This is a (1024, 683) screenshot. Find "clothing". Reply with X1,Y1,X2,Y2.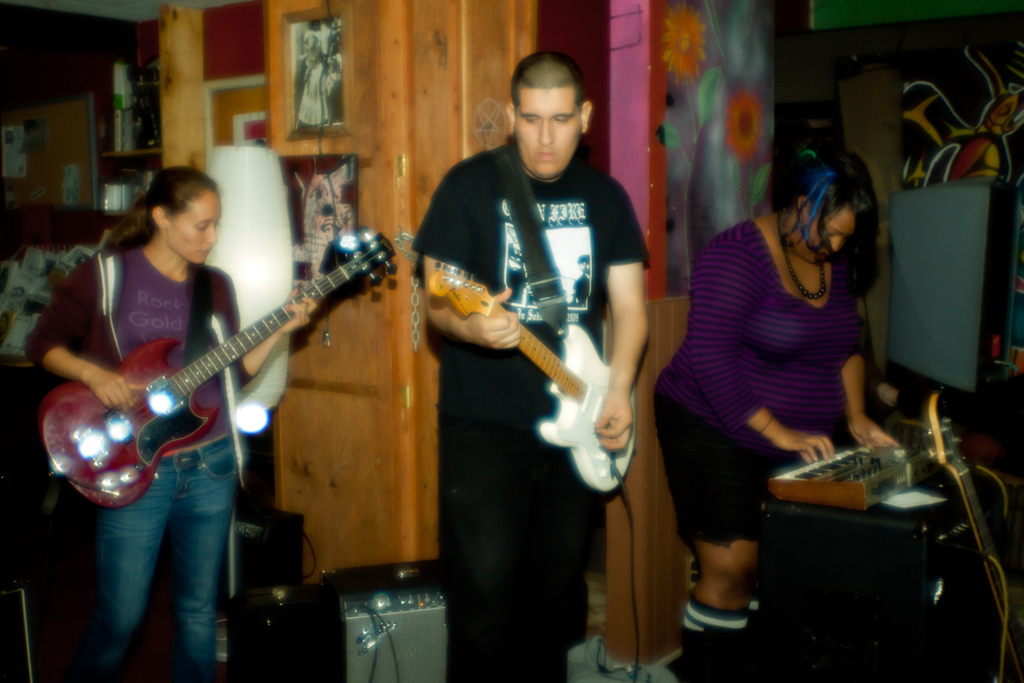
418,77,656,622.
